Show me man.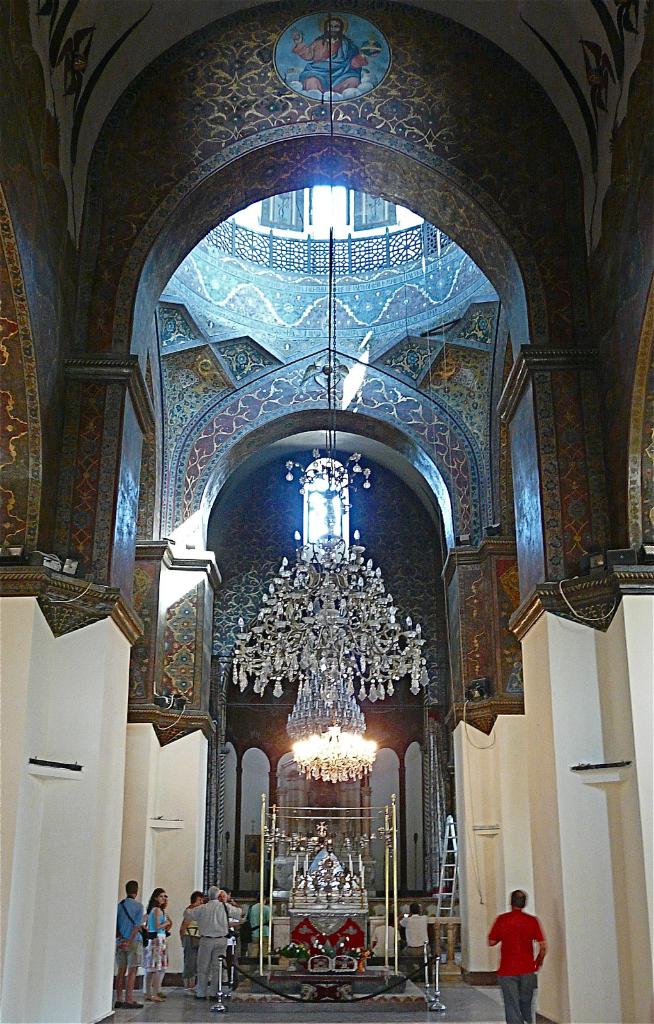
man is here: {"left": 116, "top": 881, "right": 149, "bottom": 1010}.
